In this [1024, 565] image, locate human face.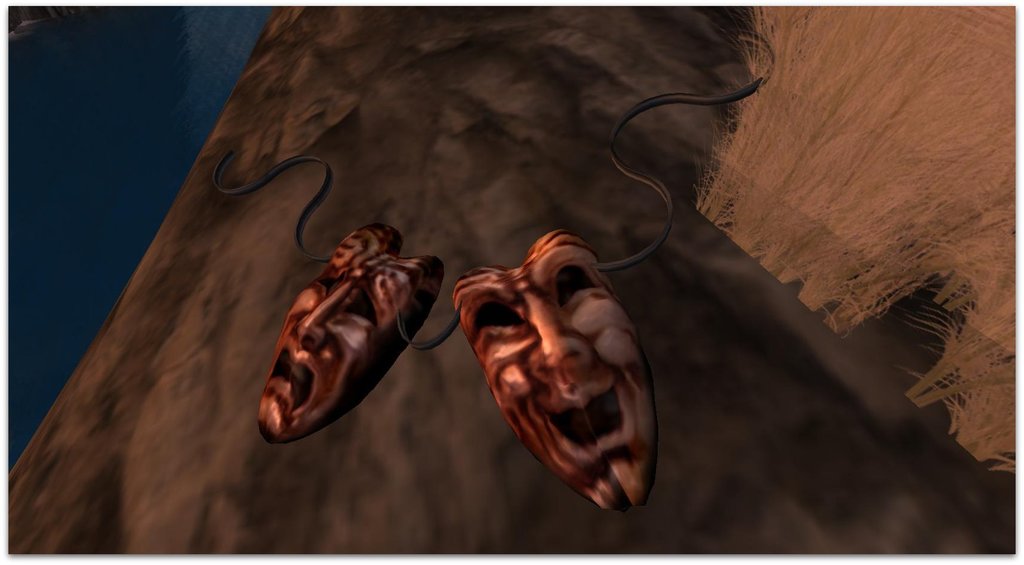
Bounding box: [left=249, top=224, right=439, bottom=447].
